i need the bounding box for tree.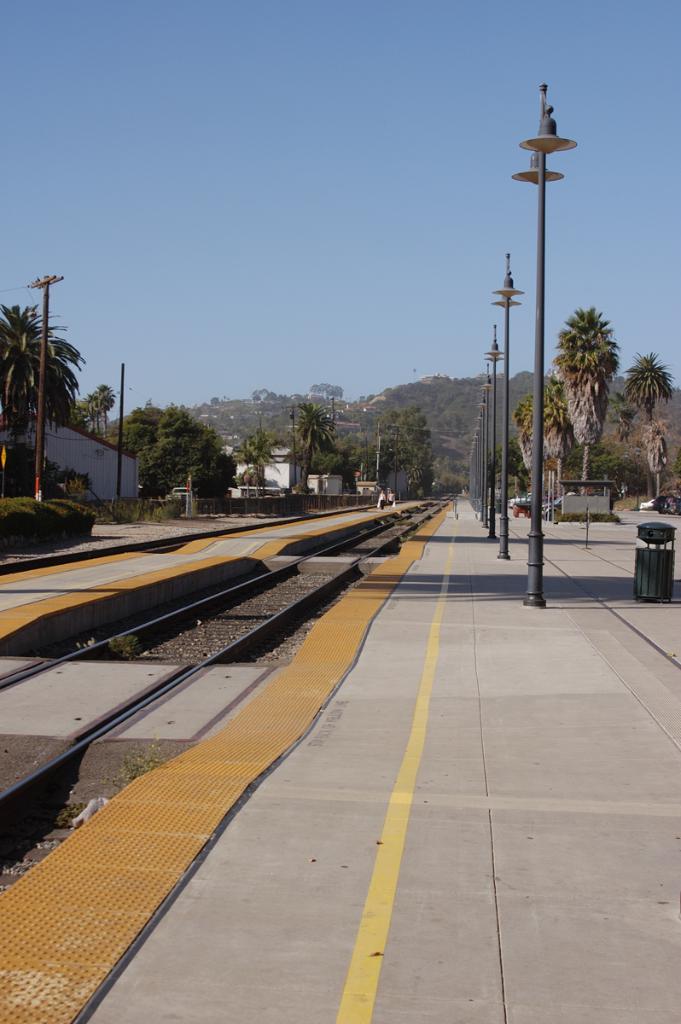
Here it is: detection(231, 430, 284, 499).
